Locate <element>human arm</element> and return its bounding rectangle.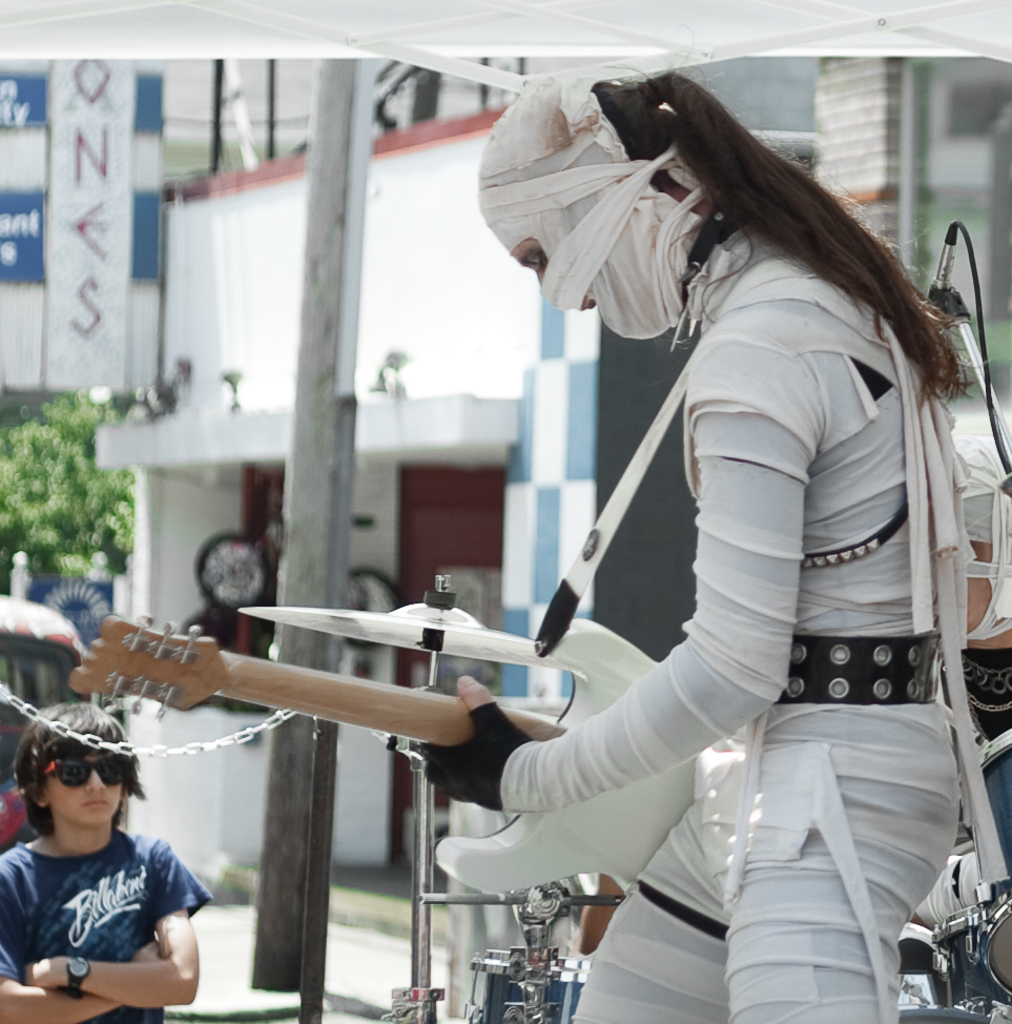
x1=0, y1=842, x2=168, y2=1023.
